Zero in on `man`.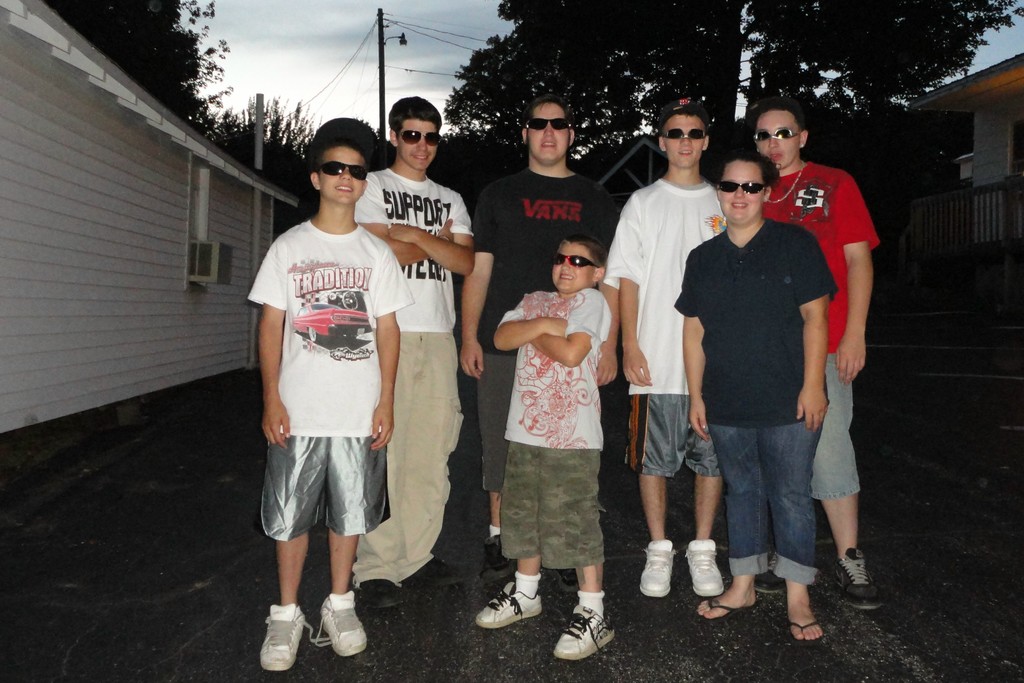
Zeroed in: 460/95/616/574.
